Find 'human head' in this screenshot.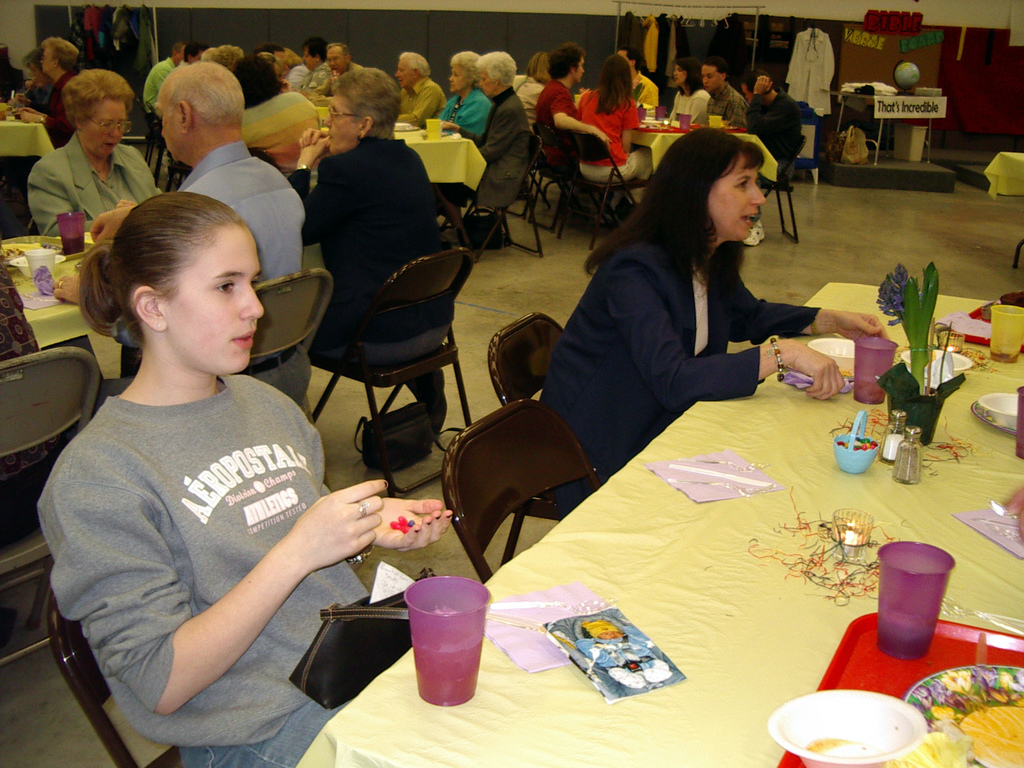
The bounding box for 'human head' is (620, 45, 639, 70).
